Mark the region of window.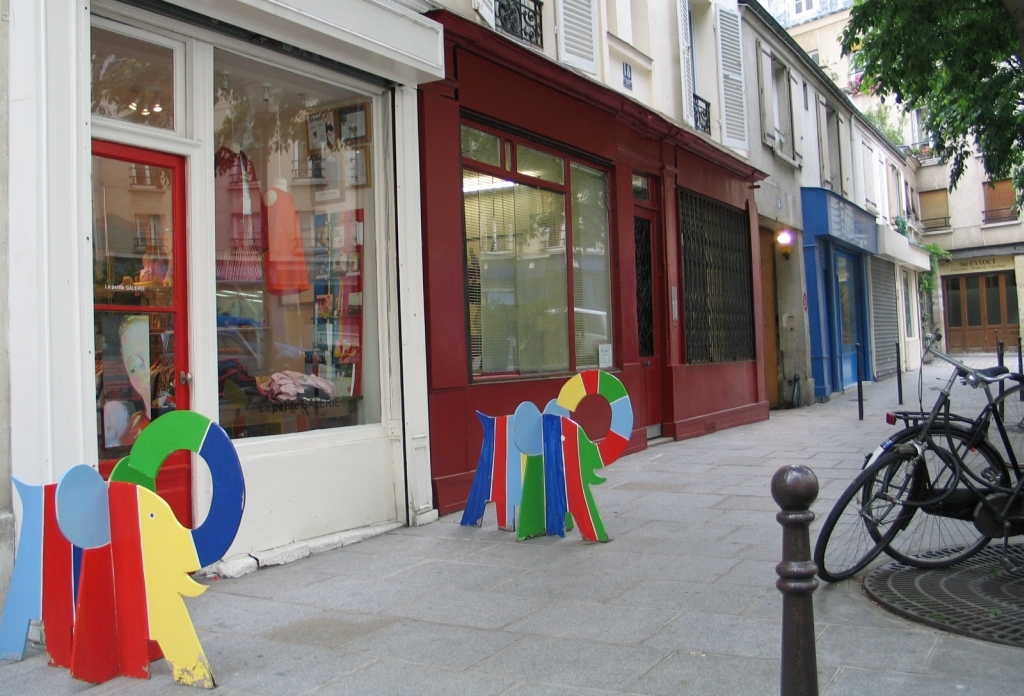
Region: x1=826, y1=100, x2=845, y2=193.
